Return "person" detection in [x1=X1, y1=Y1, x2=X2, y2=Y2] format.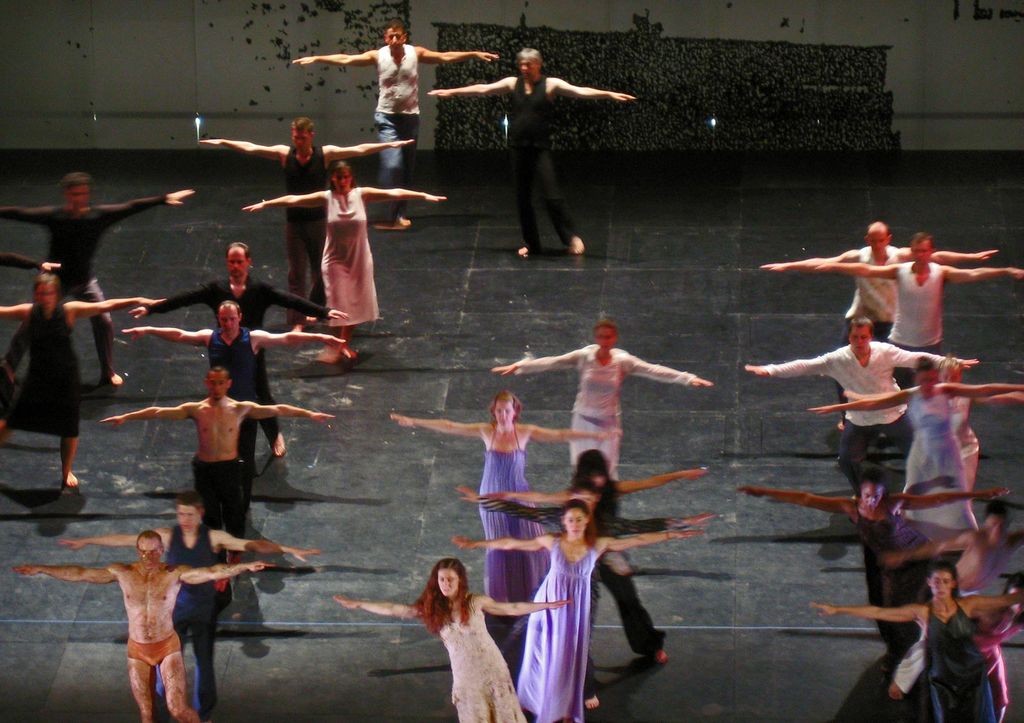
[x1=818, y1=566, x2=1021, y2=722].
